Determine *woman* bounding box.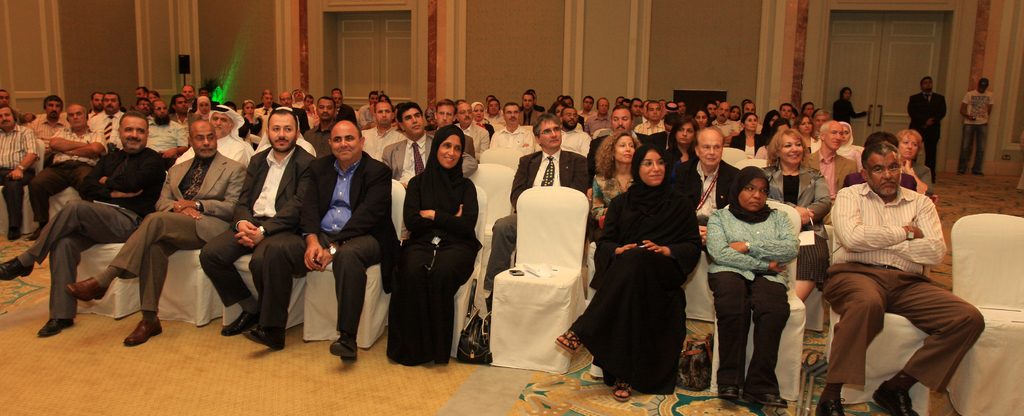
Determined: locate(668, 117, 701, 172).
